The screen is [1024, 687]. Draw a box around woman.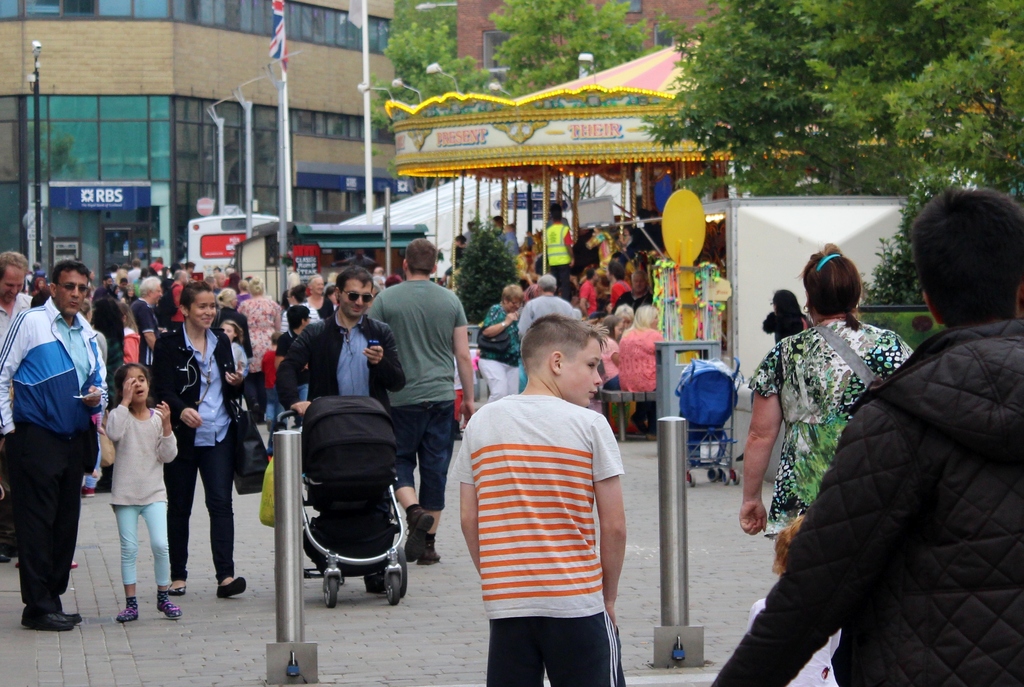
left=742, top=235, right=975, bottom=665.
